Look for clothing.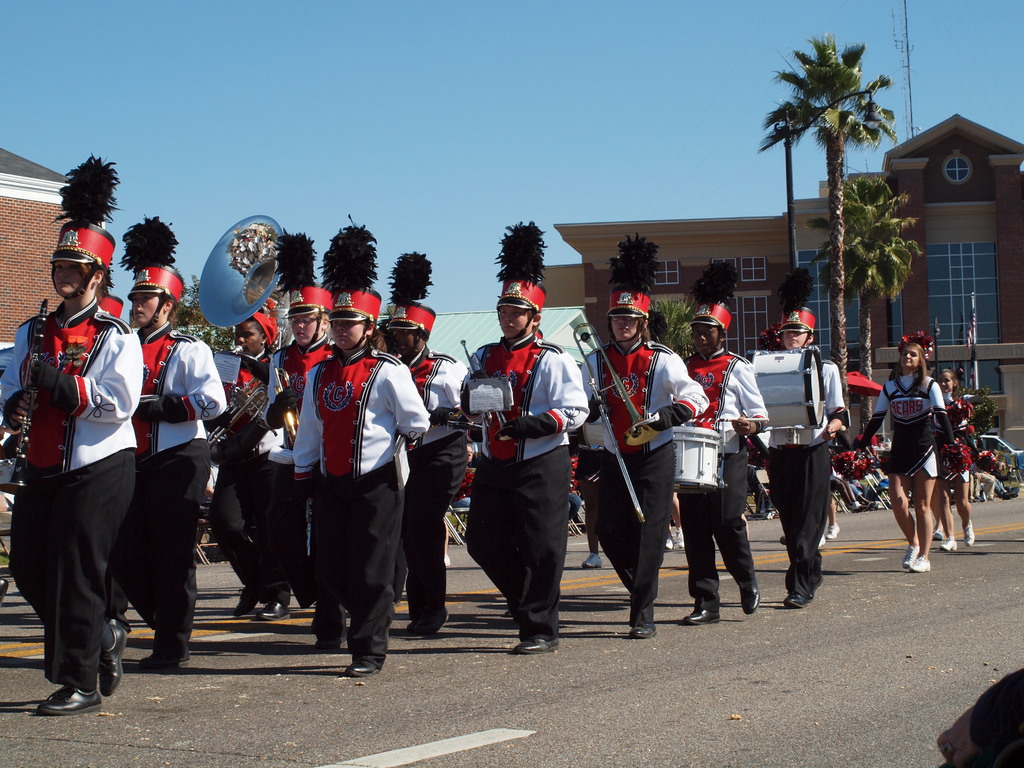
Found: left=15, top=248, right=159, bottom=699.
